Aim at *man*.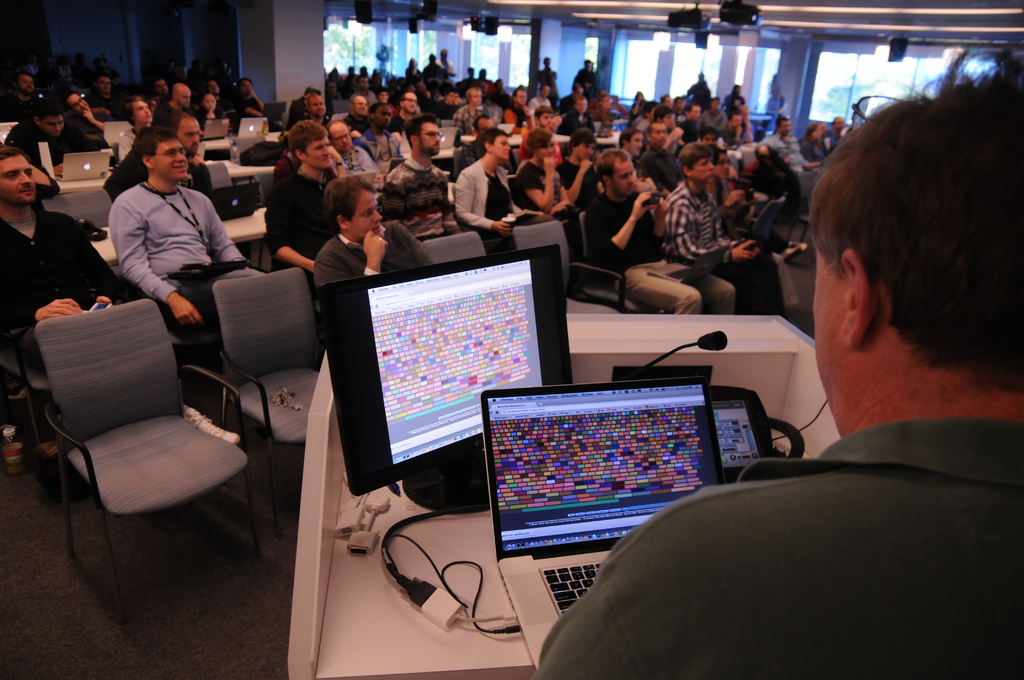
Aimed at {"left": 378, "top": 120, "right": 460, "bottom": 231}.
